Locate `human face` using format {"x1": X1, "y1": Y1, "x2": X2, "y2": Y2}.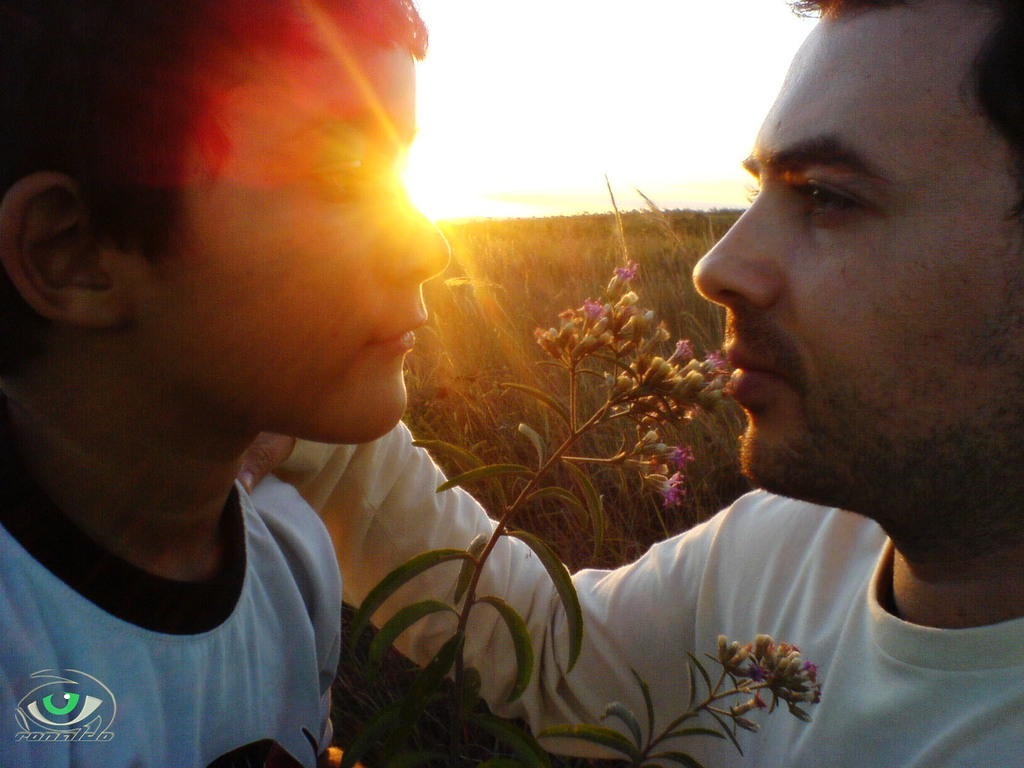
{"x1": 118, "y1": 35, "x2": 451, "y2": 442}.
